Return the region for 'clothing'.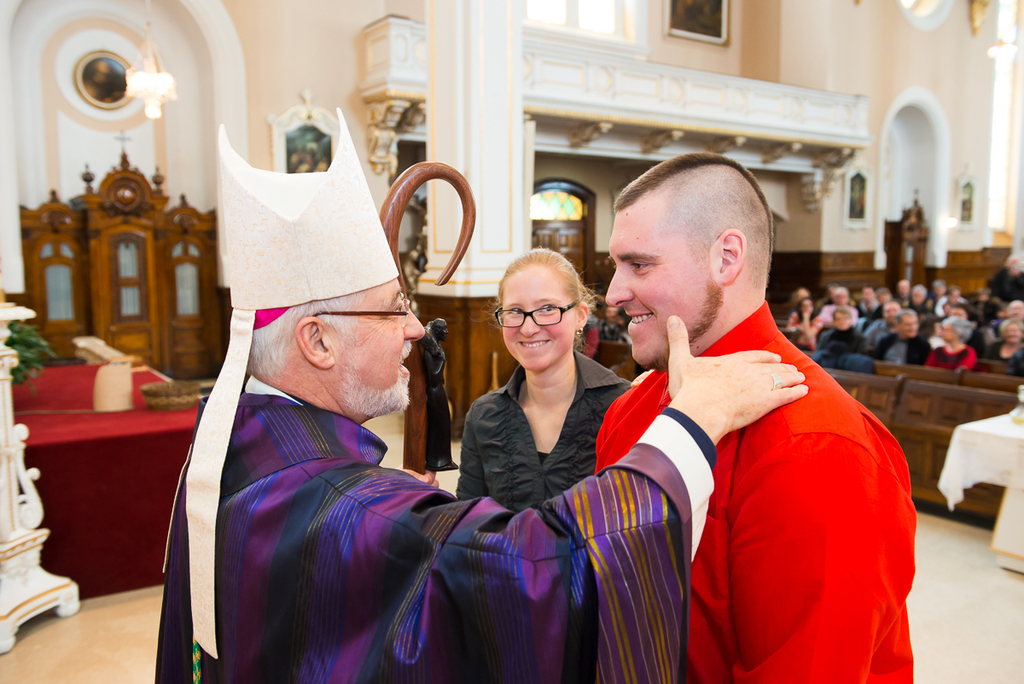
<box>928,336,1000,377</box>.
